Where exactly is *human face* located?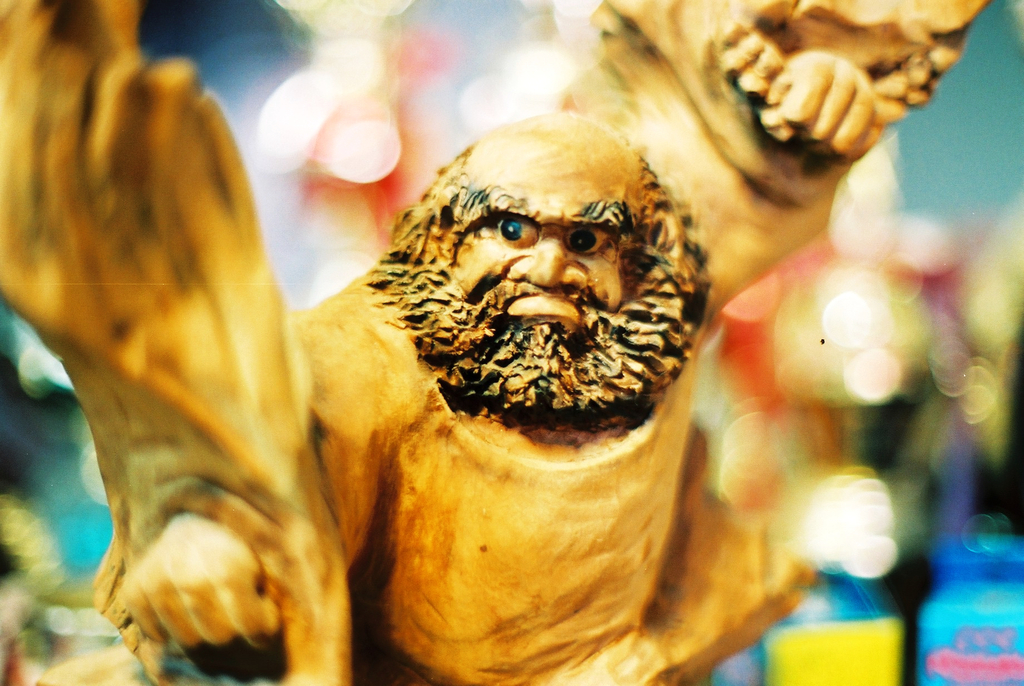
Its bounding box is bbox=(451, 133, 636, 336).
